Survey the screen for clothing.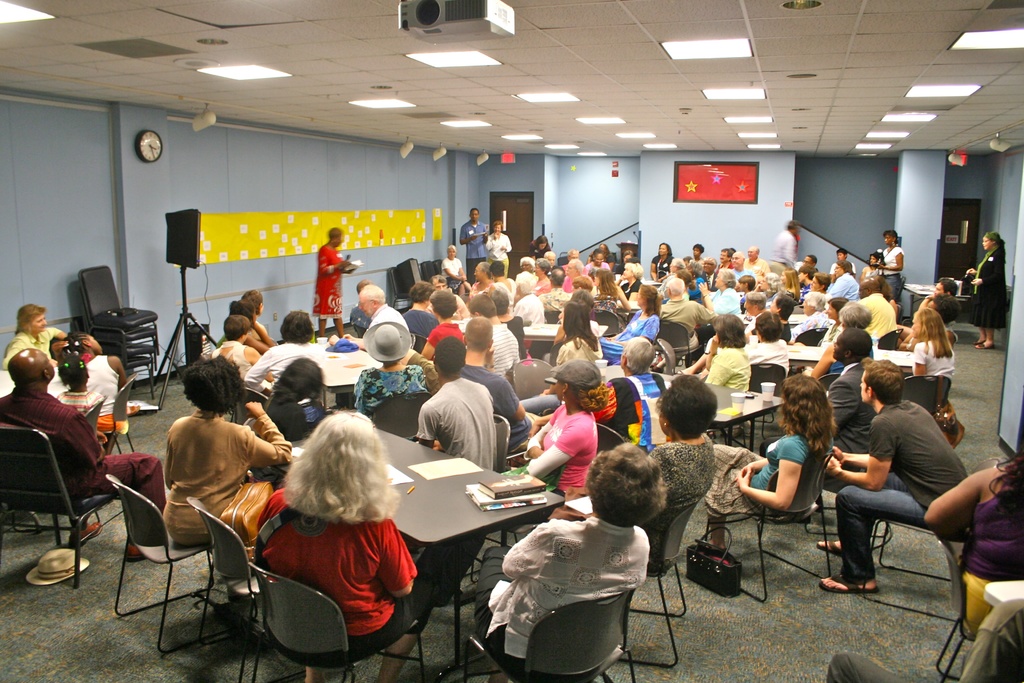
Survey found: [left=460, top=215, right=488, bottom=284].
